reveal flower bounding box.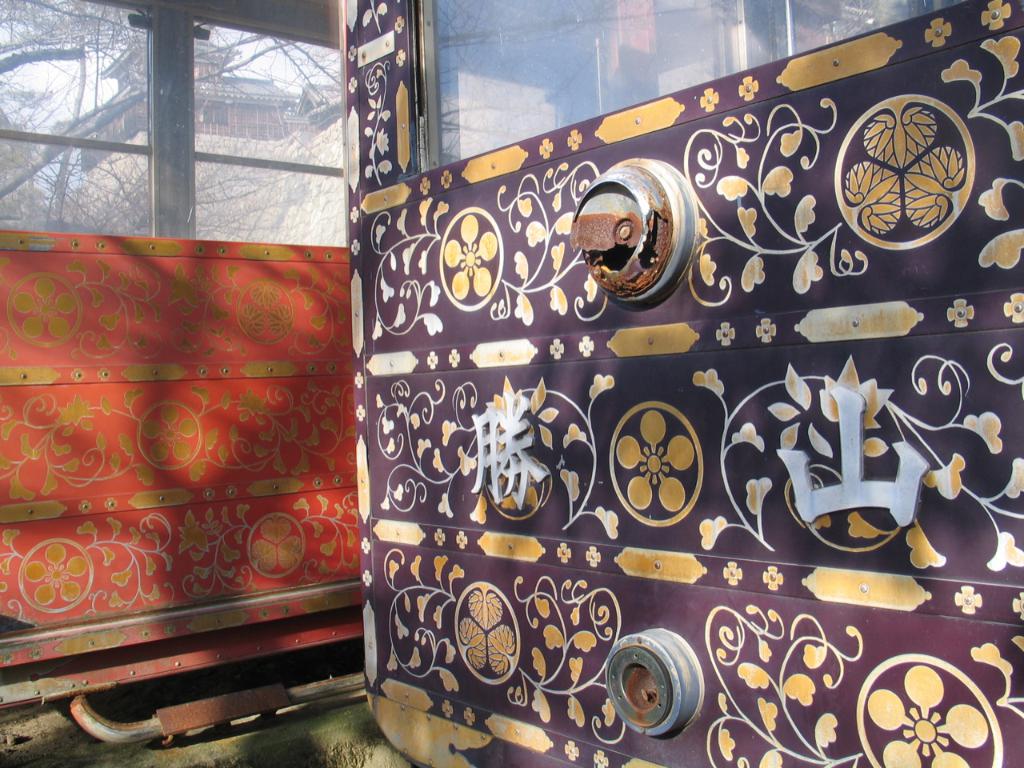
Revealed: crop(424, 350, 438, 370).
